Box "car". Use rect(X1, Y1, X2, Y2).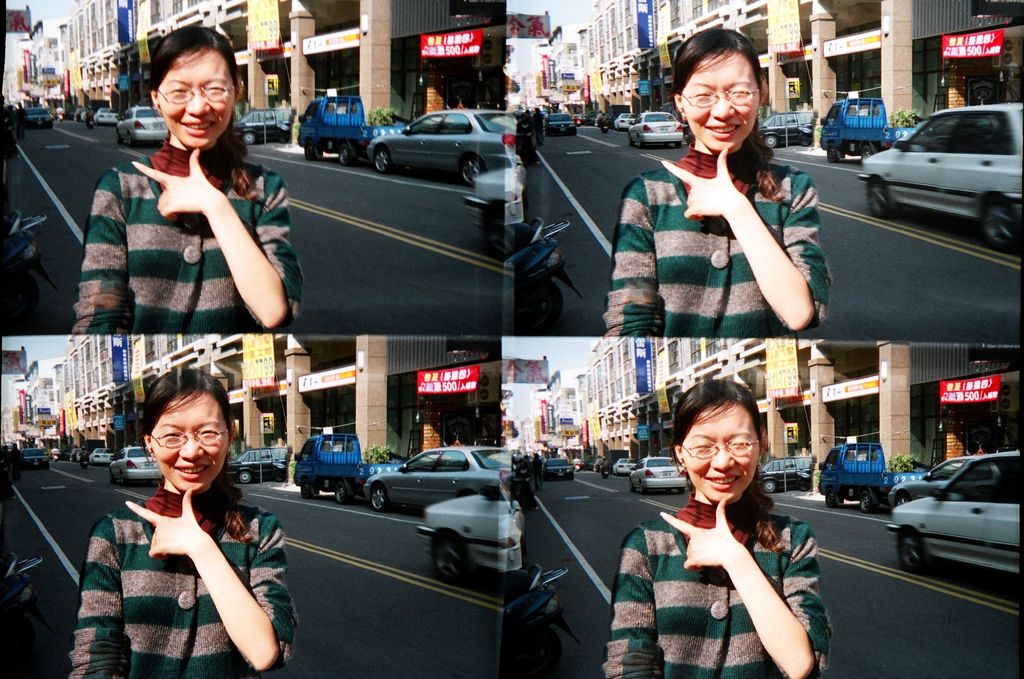
rect(614, 110, 636, 129).
